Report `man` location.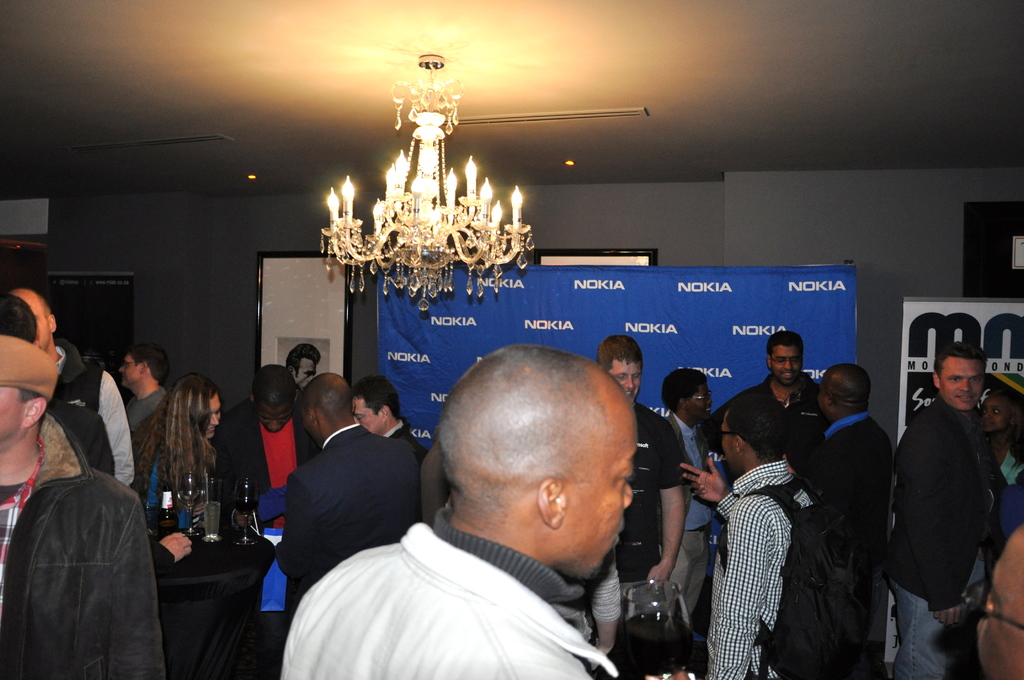
Report: [0, 339, 165, 679].
